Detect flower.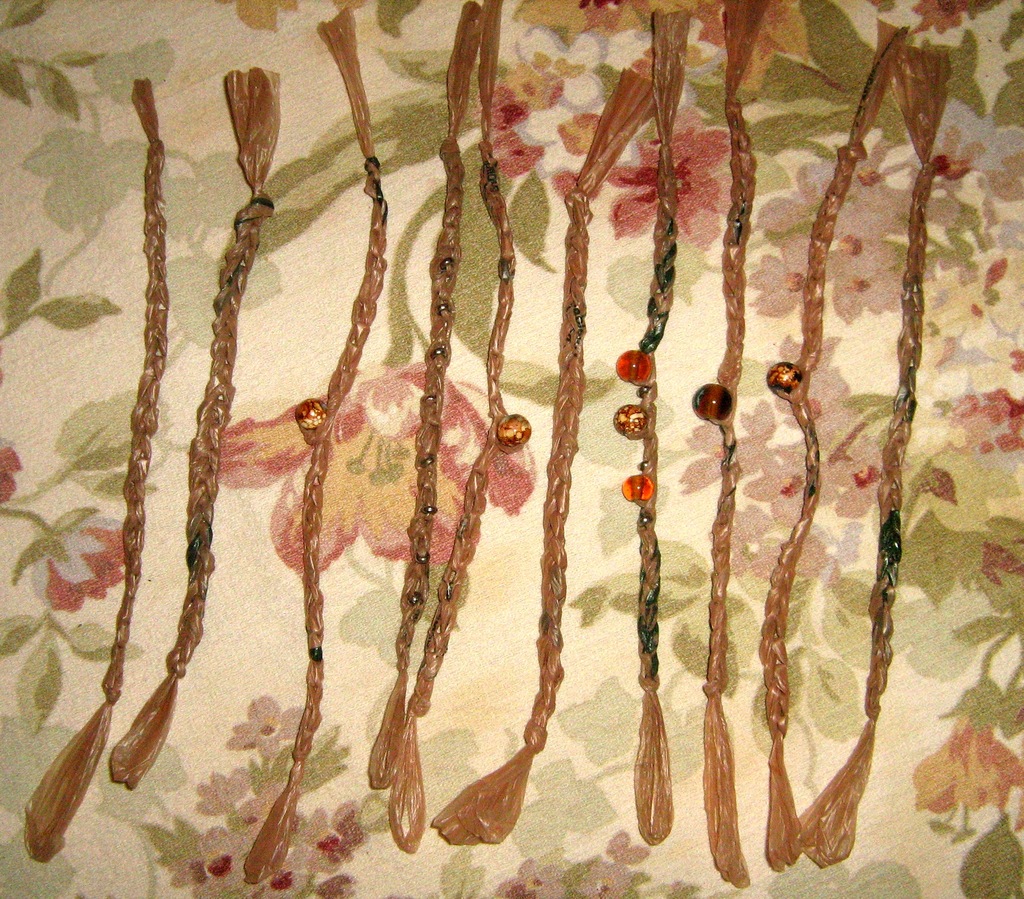
Detected at left=495, top=845, right=576, bottom=898.
